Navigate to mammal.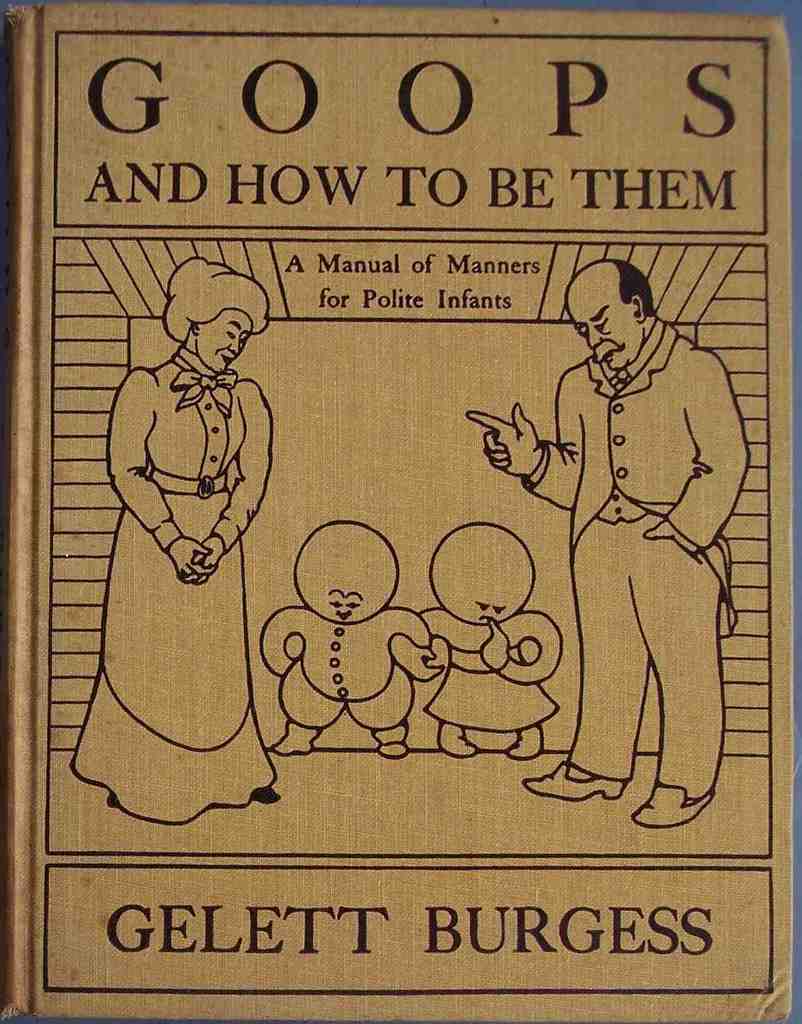
Navigation target: pyautogui.locateOnScreen(260, 514, 430, 759).
